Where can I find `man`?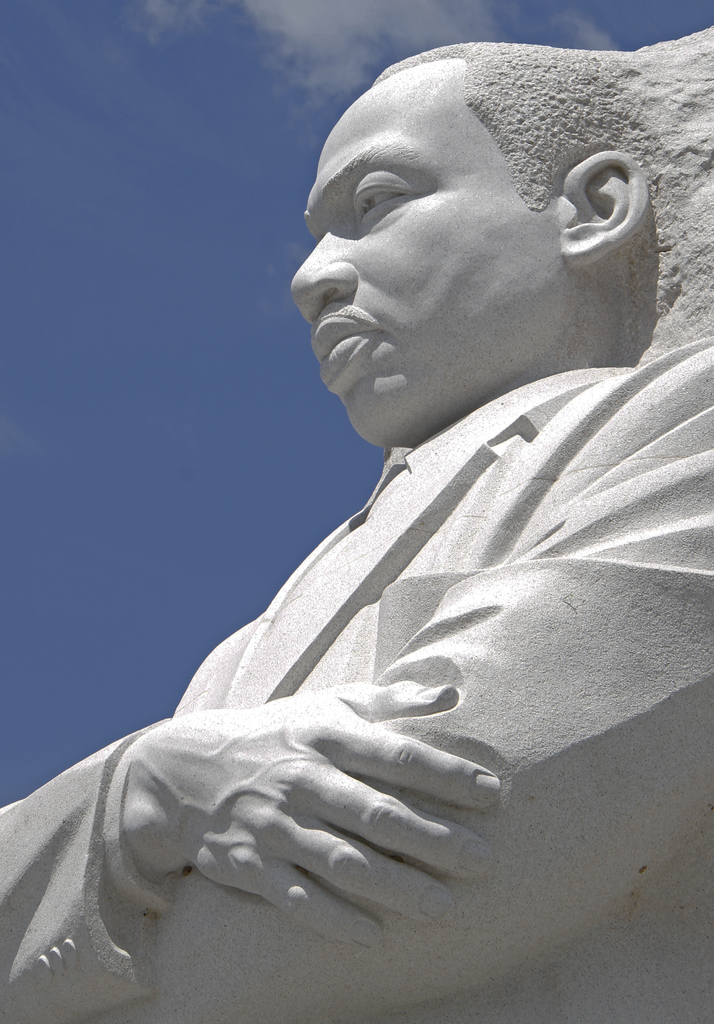
You can find it at box=[82, 47, 713, 974].
